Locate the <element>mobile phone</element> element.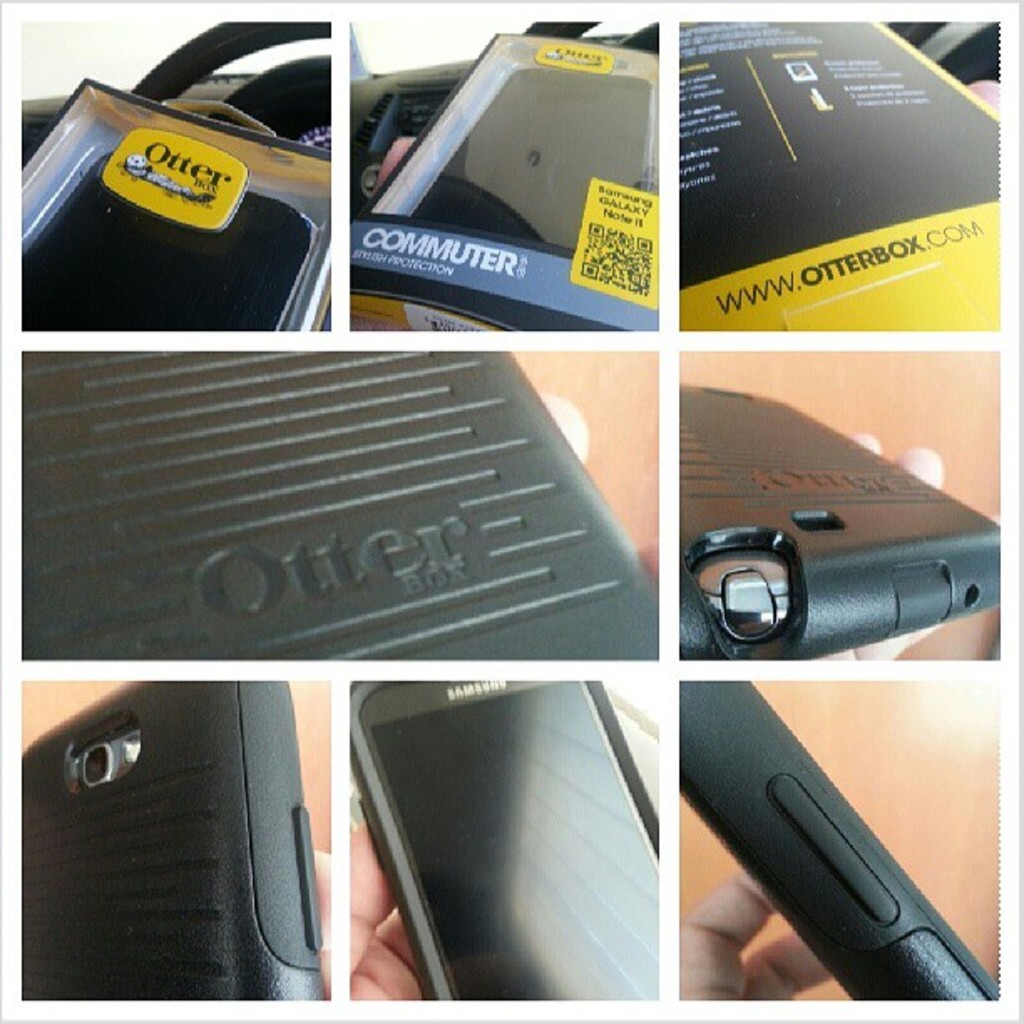
Element bbox: [x1=668, y1=381, x2=1009, y2=668].
